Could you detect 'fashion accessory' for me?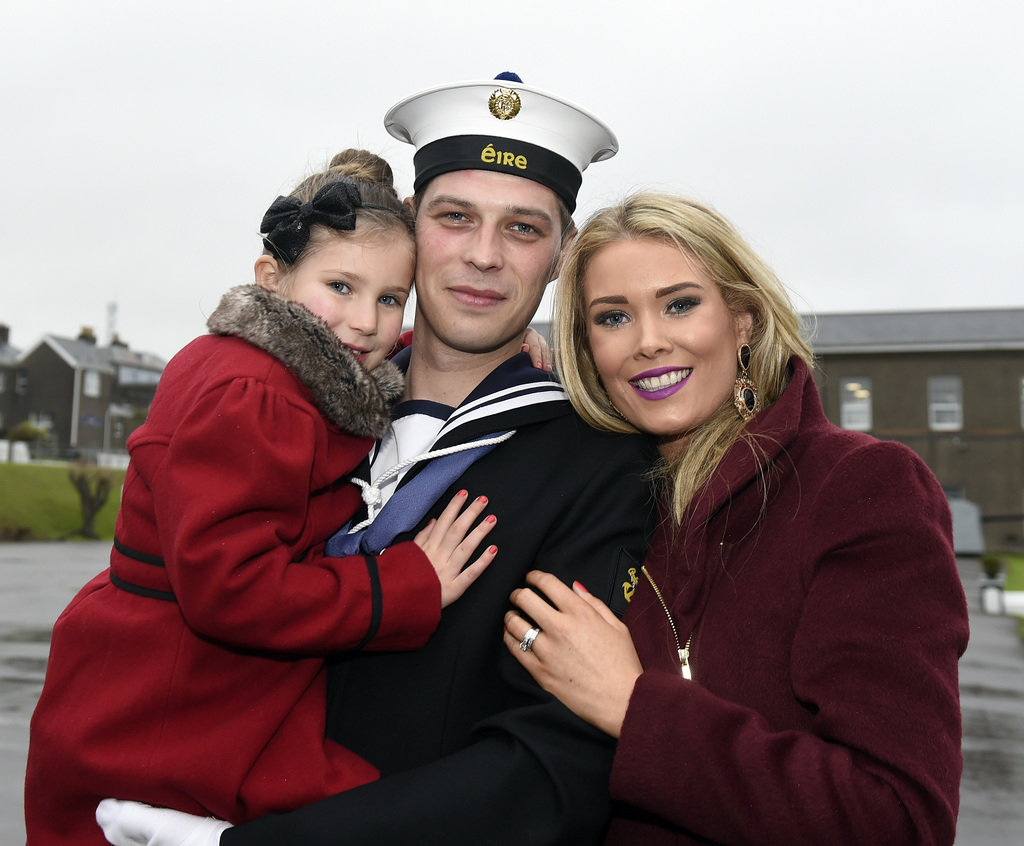
Detection result: left=576, top=583, right=585, bottom=590.
